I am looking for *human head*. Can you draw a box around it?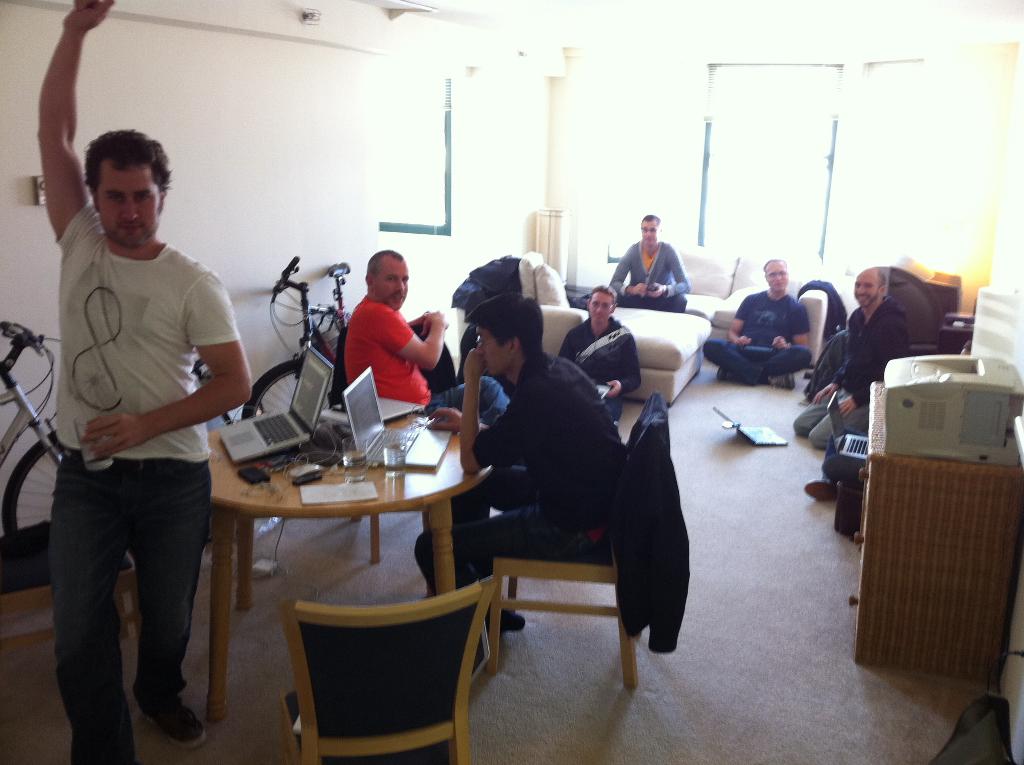
Sure, the bounding box is (852, 266, 885, 314).
